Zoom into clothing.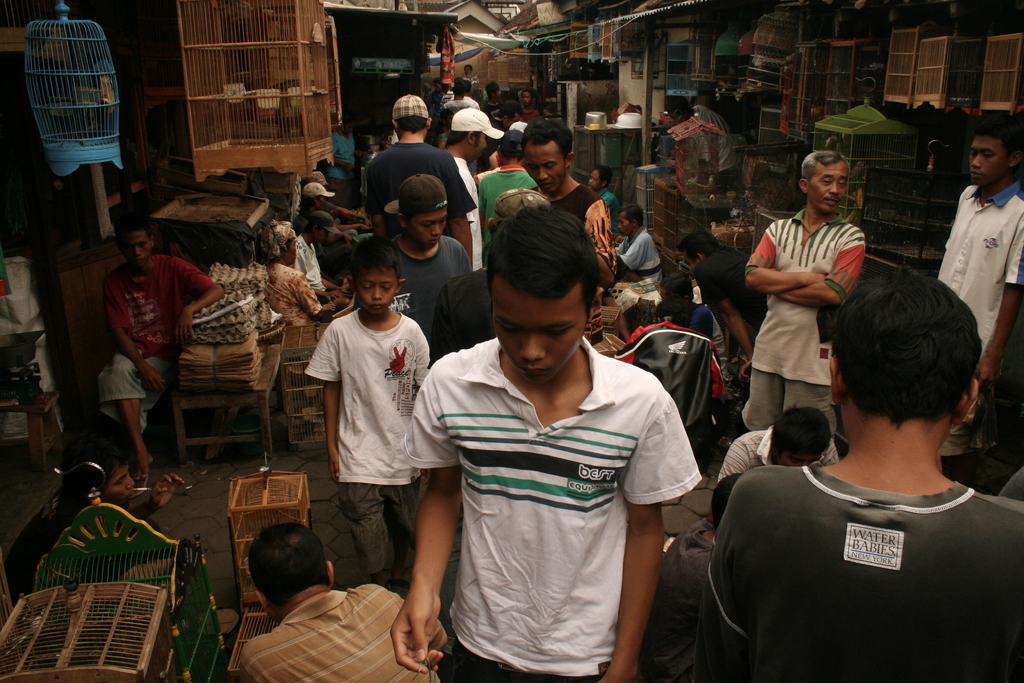
Zoom target: left=366, top=142, right=464, bottom=240.
